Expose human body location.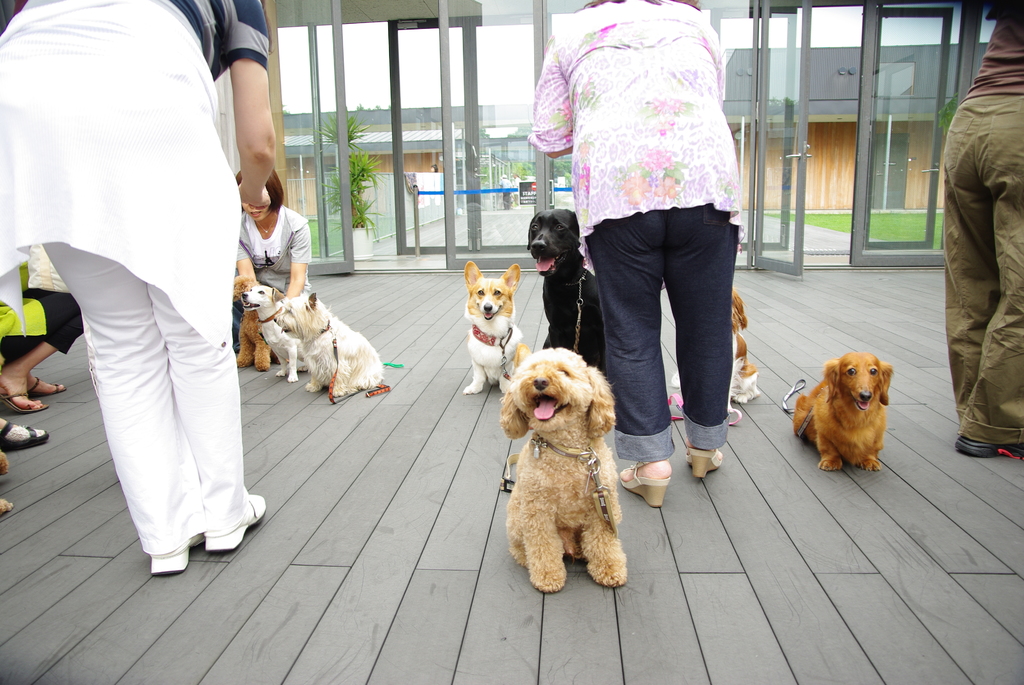
Exposed at 232, 206, 312, 353.
